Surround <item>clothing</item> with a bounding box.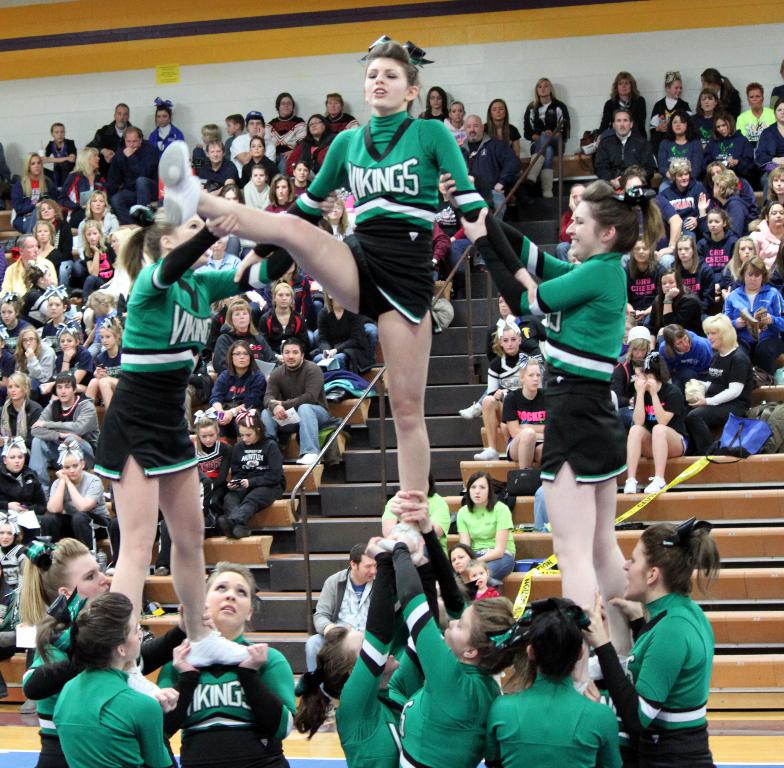
crop(503, 385, 552, 461).
